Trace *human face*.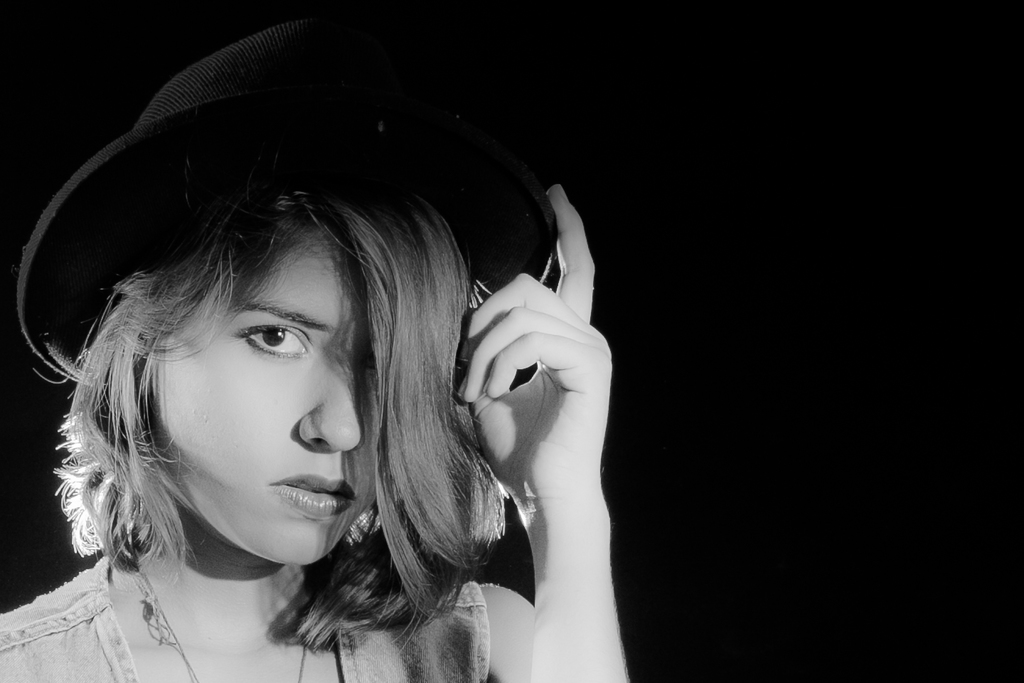
Traced to [144,216,380,561].
